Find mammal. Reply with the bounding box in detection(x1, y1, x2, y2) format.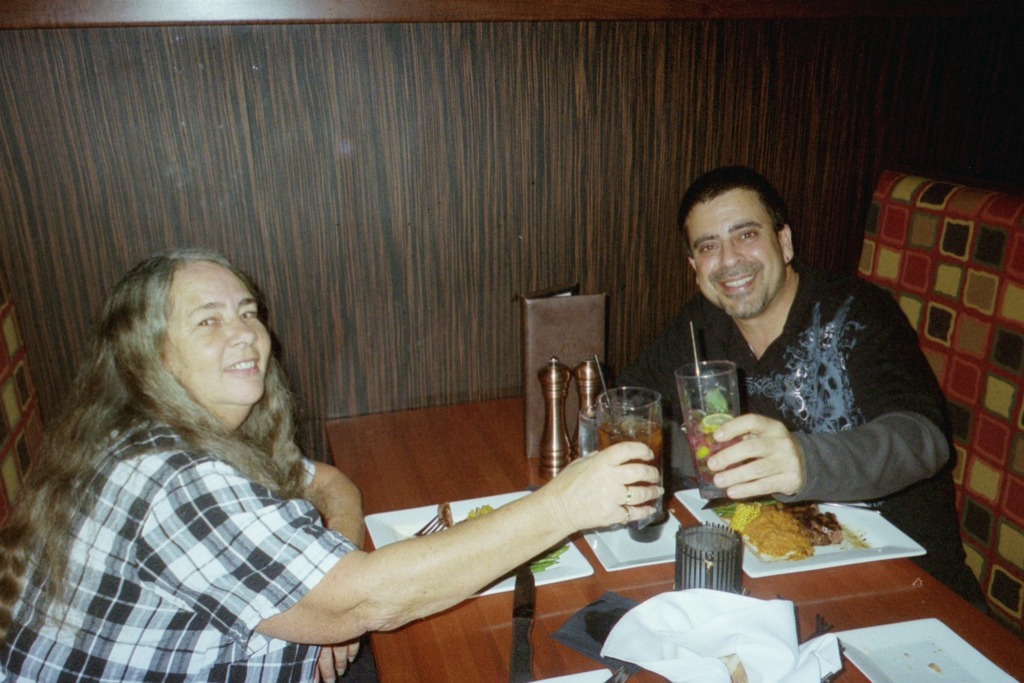
detection(61, 268, 615, 662).
